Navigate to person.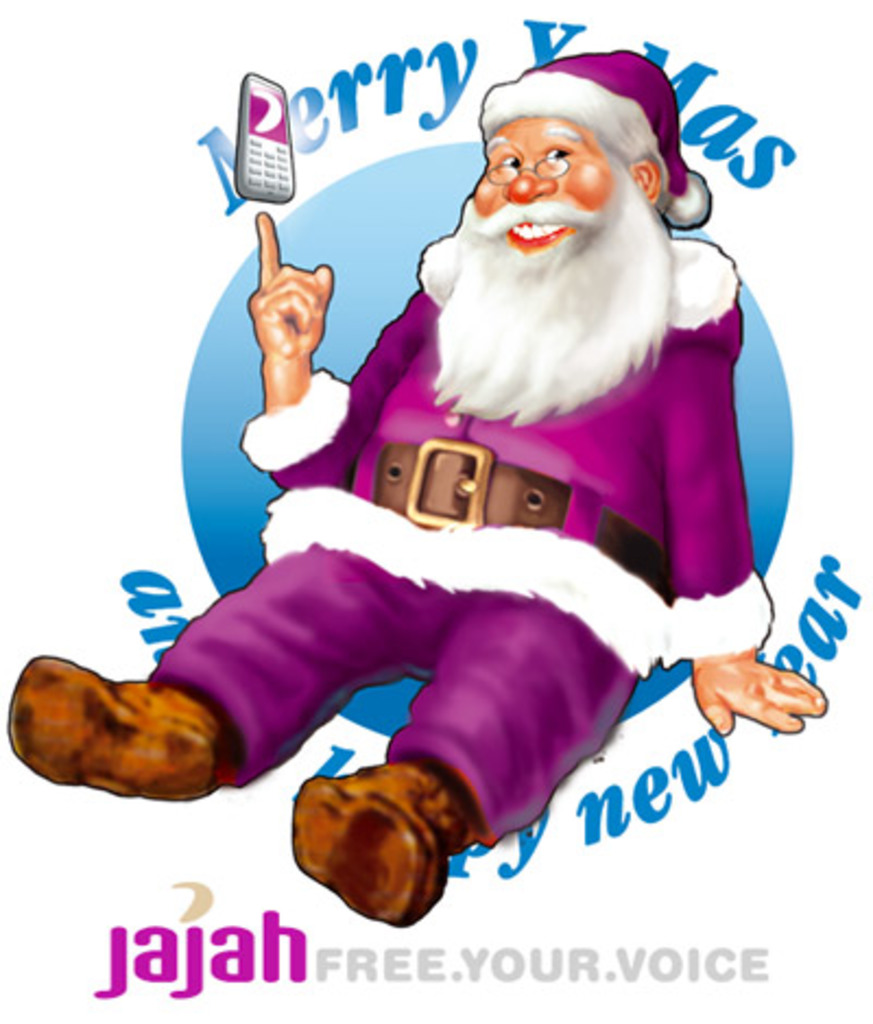
Navigation target: rect(9, 44, 823, 932).
